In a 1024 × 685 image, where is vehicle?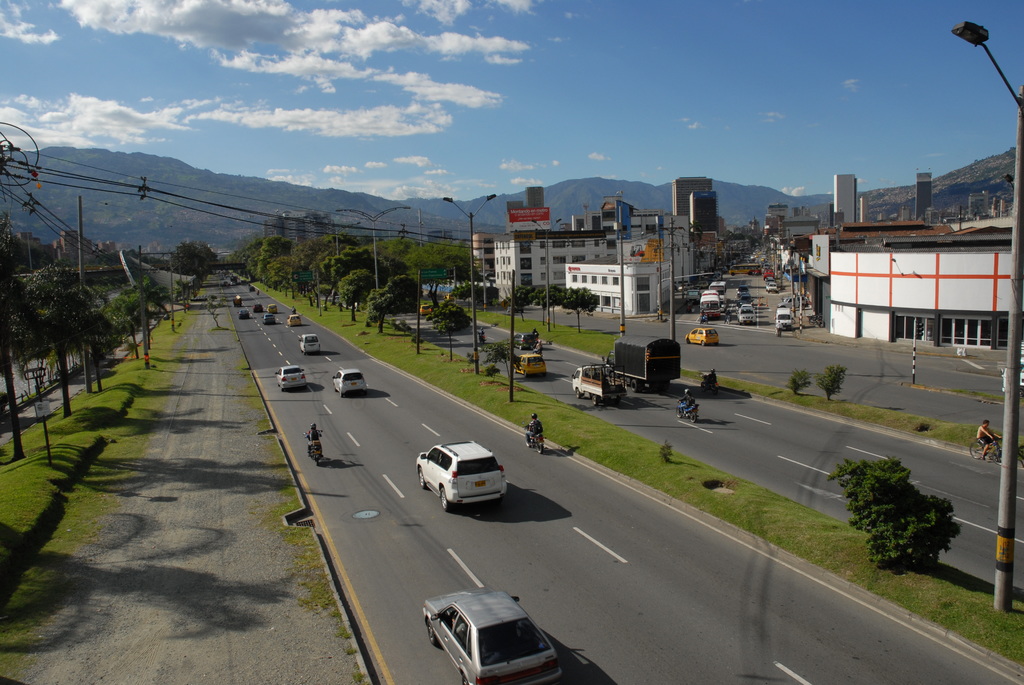
<bbox>417, 298, 431, 317</bbox>.
